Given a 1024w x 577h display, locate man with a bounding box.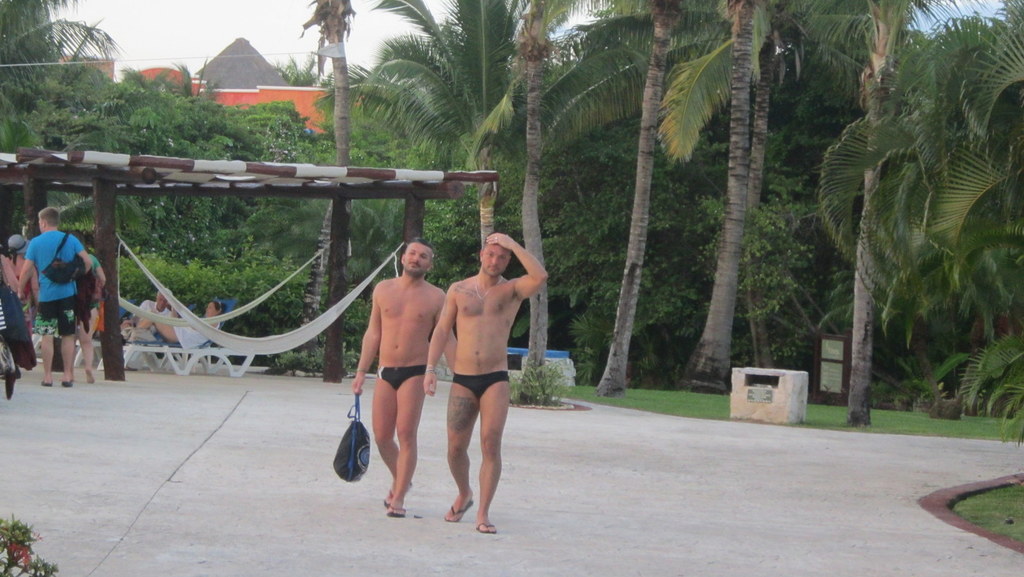
Located: 60 231 109 384.
